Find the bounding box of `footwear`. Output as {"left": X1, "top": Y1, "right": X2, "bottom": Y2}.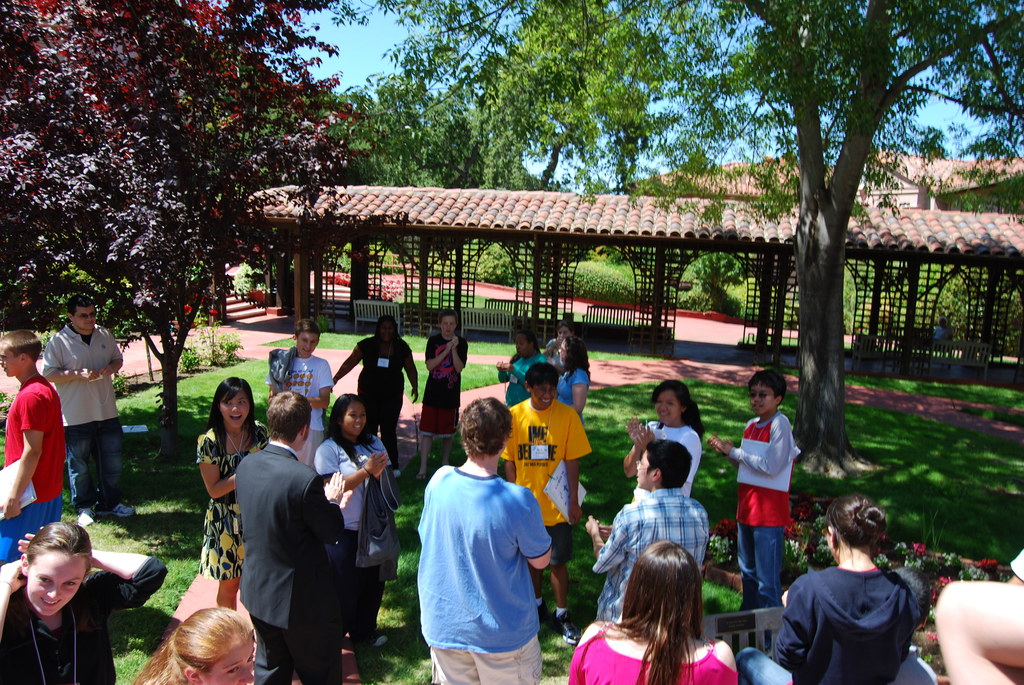
{"left": 96, "top": 503, "right": 134, "bottom": 517}.
